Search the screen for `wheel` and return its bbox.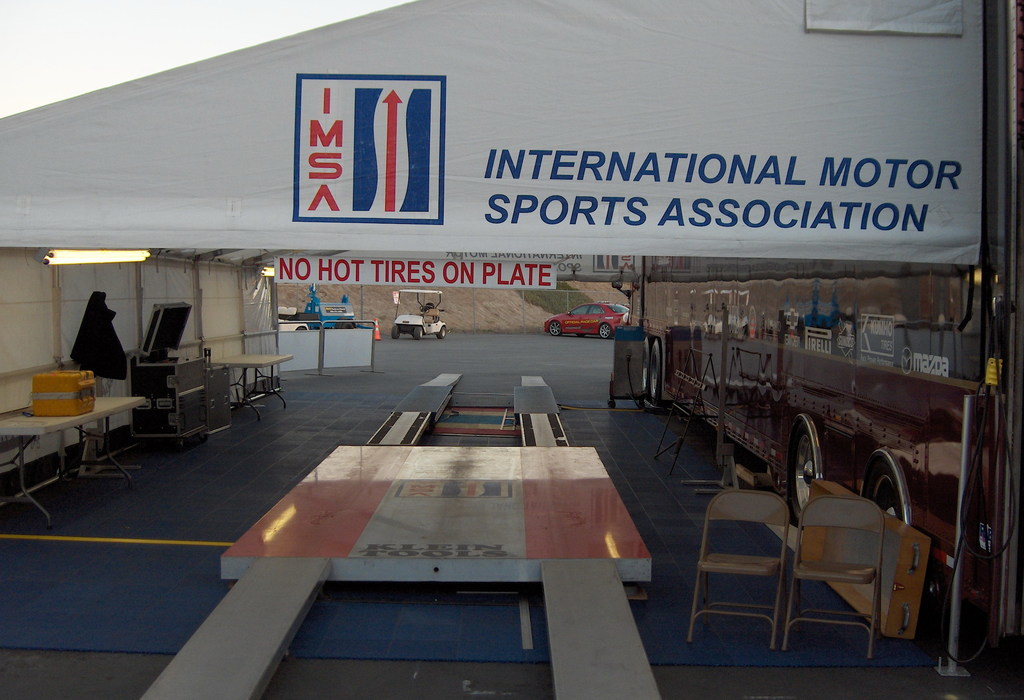
Found: box(596, 322, 611, 342).
